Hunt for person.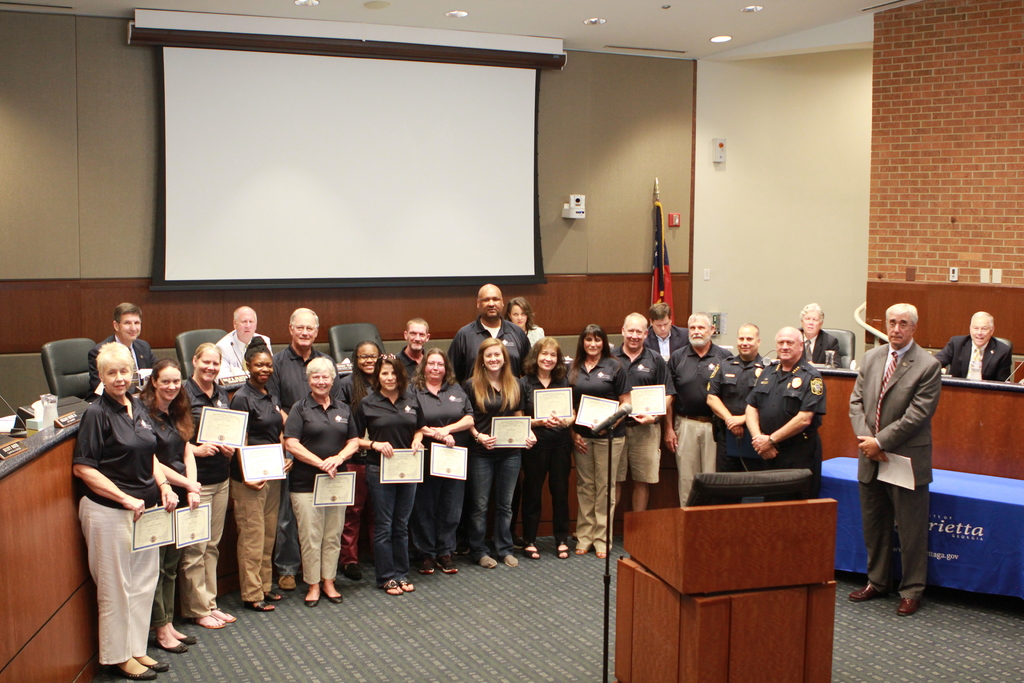
Hunted down at (646,303,686,365).
